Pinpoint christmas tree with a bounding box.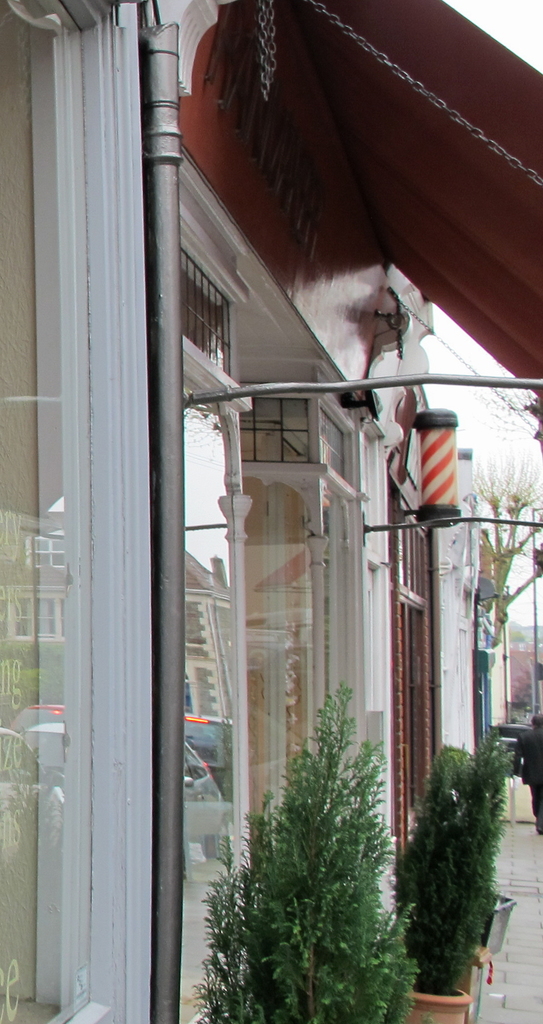
pyautogui.locateOnScreen(191, 679, 414, 1023).
